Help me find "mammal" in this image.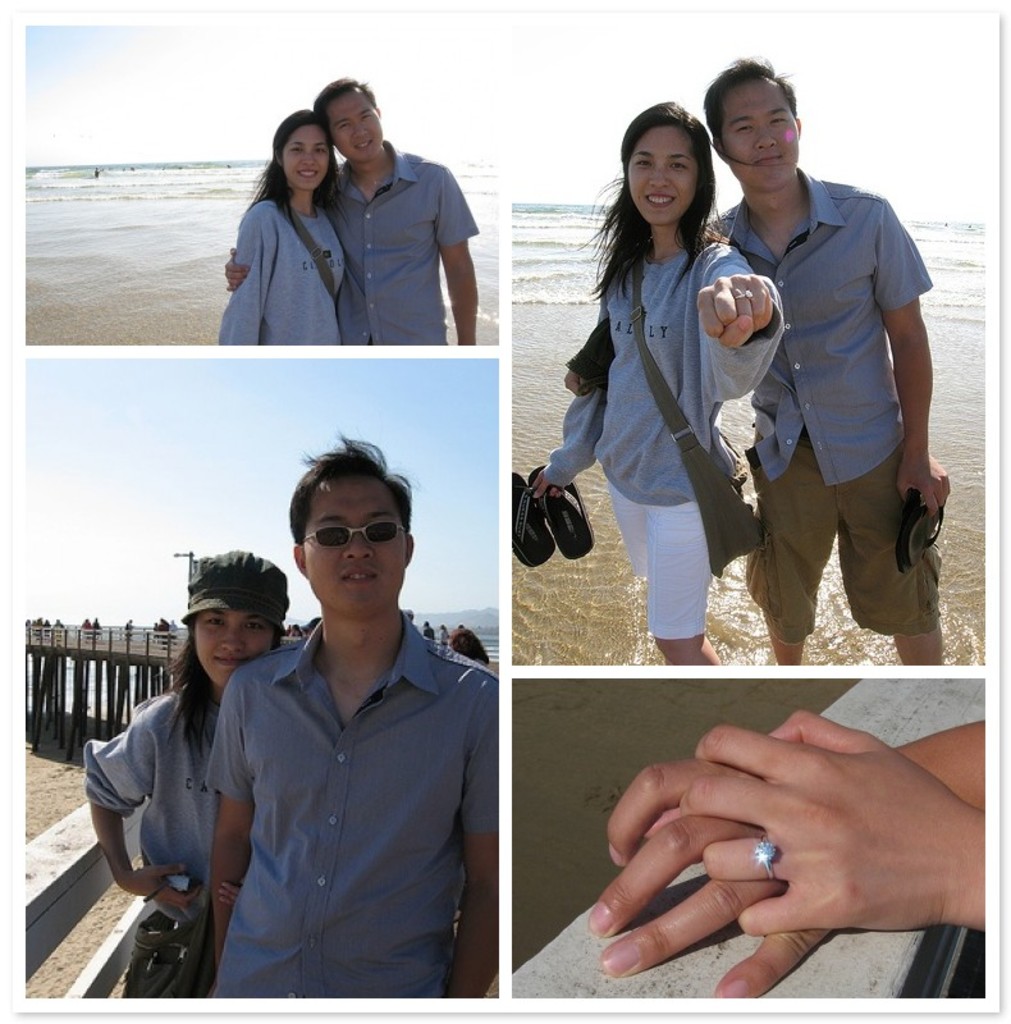
Found it: [228,82,484,343].
